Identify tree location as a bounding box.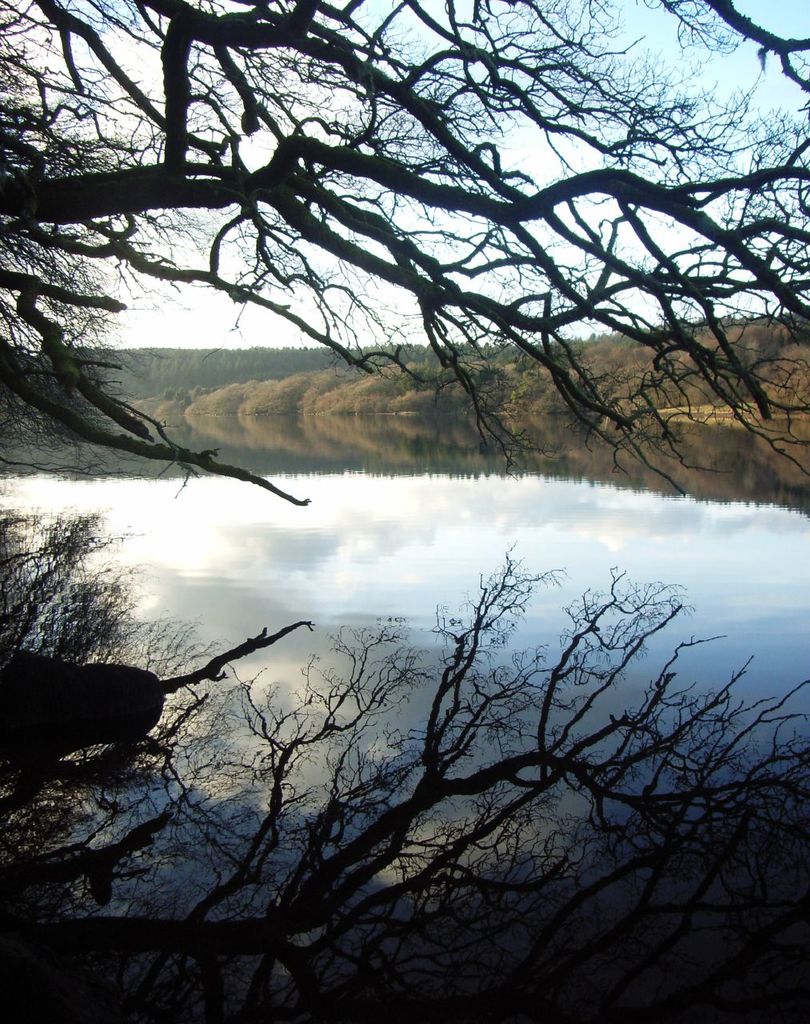
0/0/809/504.
